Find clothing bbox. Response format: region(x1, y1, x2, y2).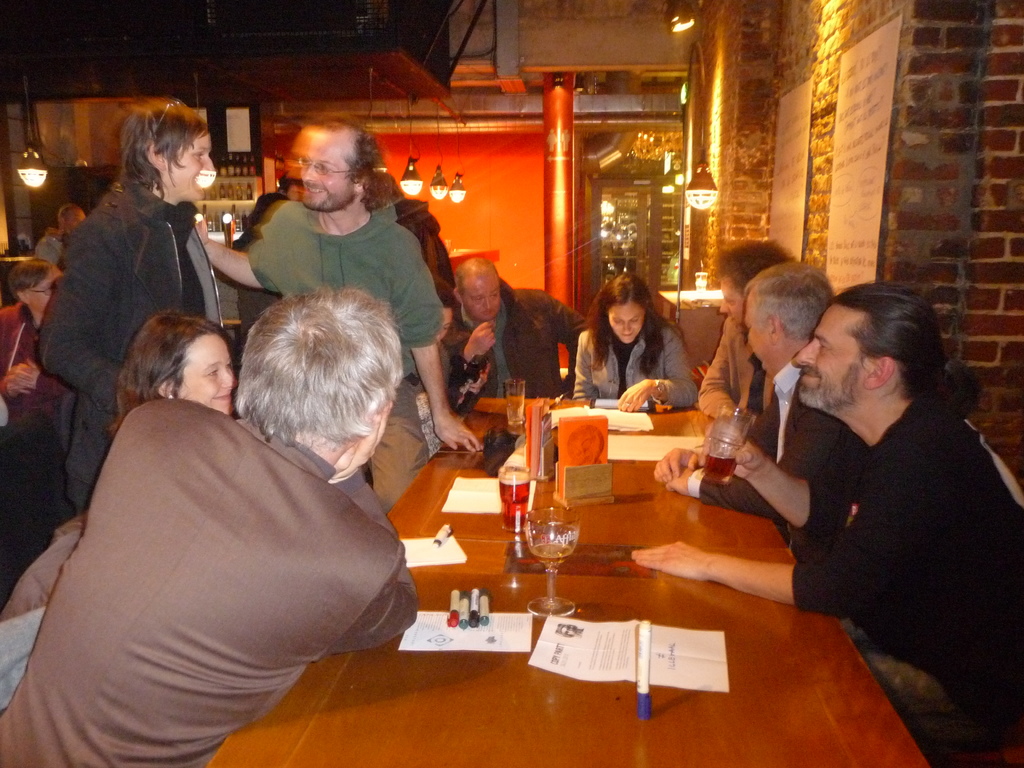
region(694, 315, 772, 420).
